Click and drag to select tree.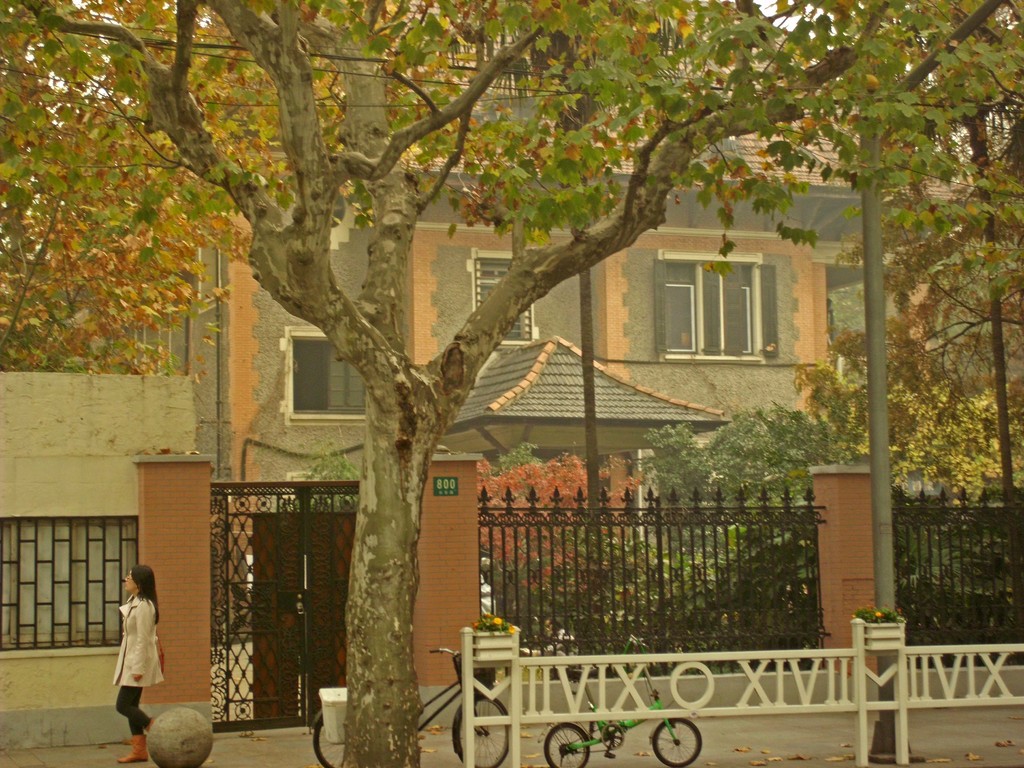
Selection: box=[640, 403, 858, 562].
